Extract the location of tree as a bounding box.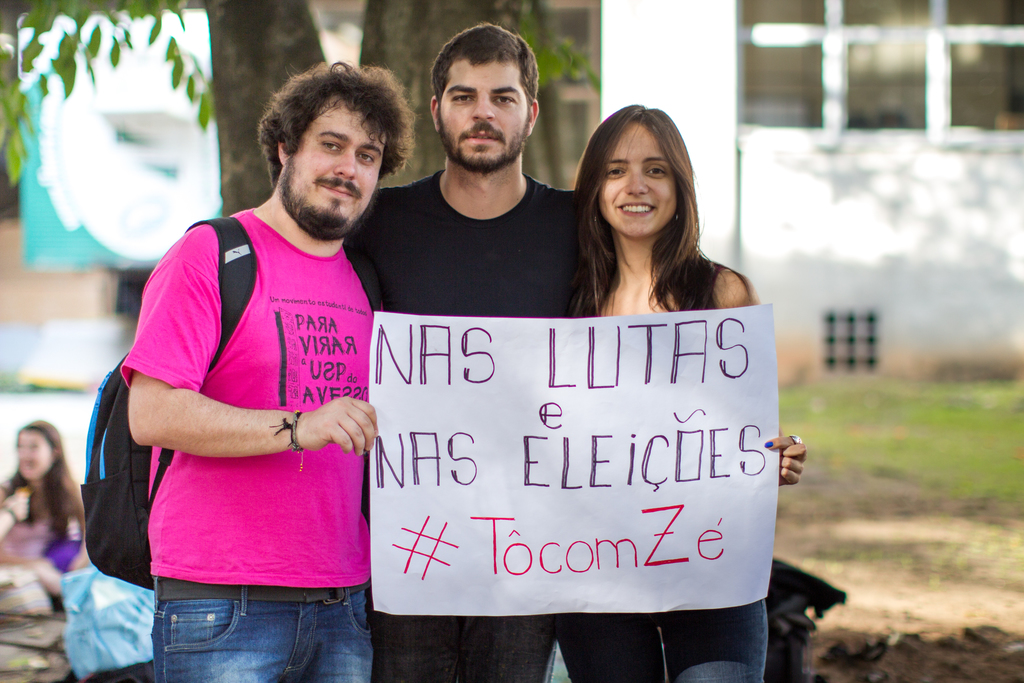
<region>182, 0, 531, 226</region>.
